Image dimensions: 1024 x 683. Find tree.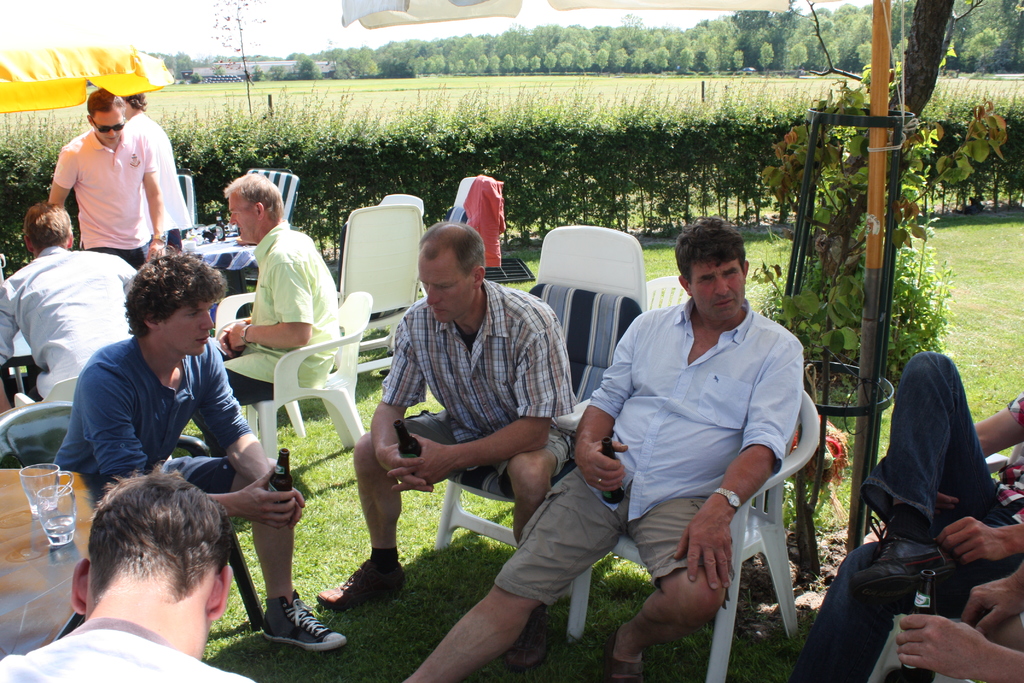
794/0/984/294.
